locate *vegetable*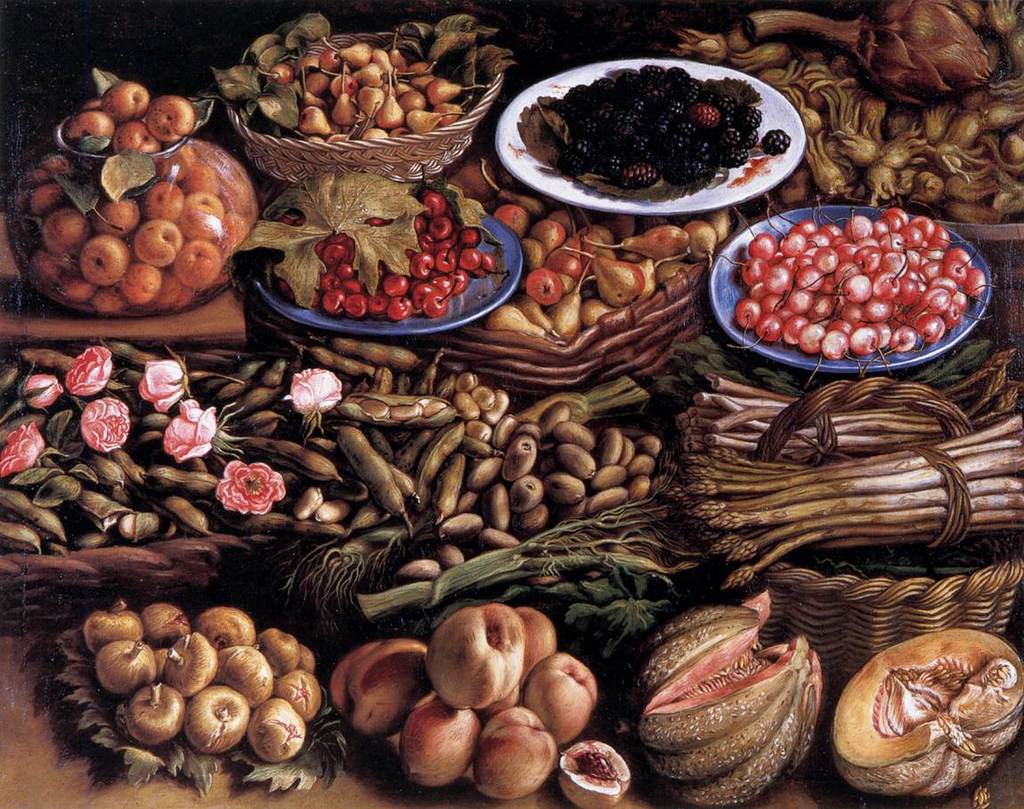
box=[618, 604, 825, 808]
